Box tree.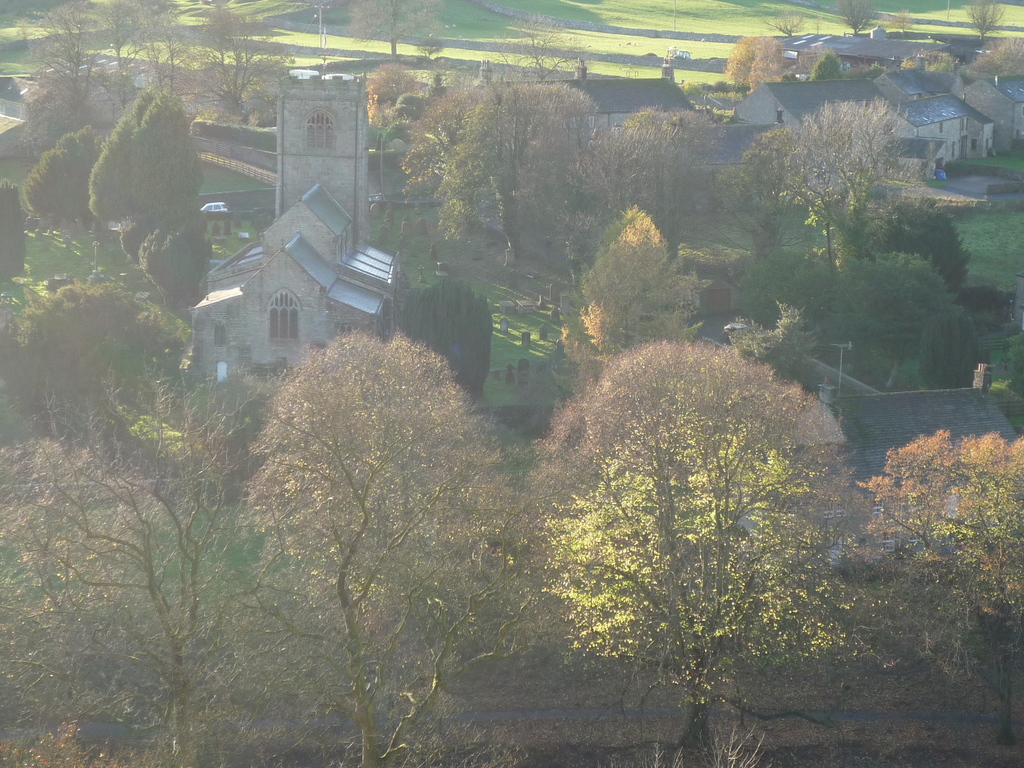
region(345, 0, 447, 61).
